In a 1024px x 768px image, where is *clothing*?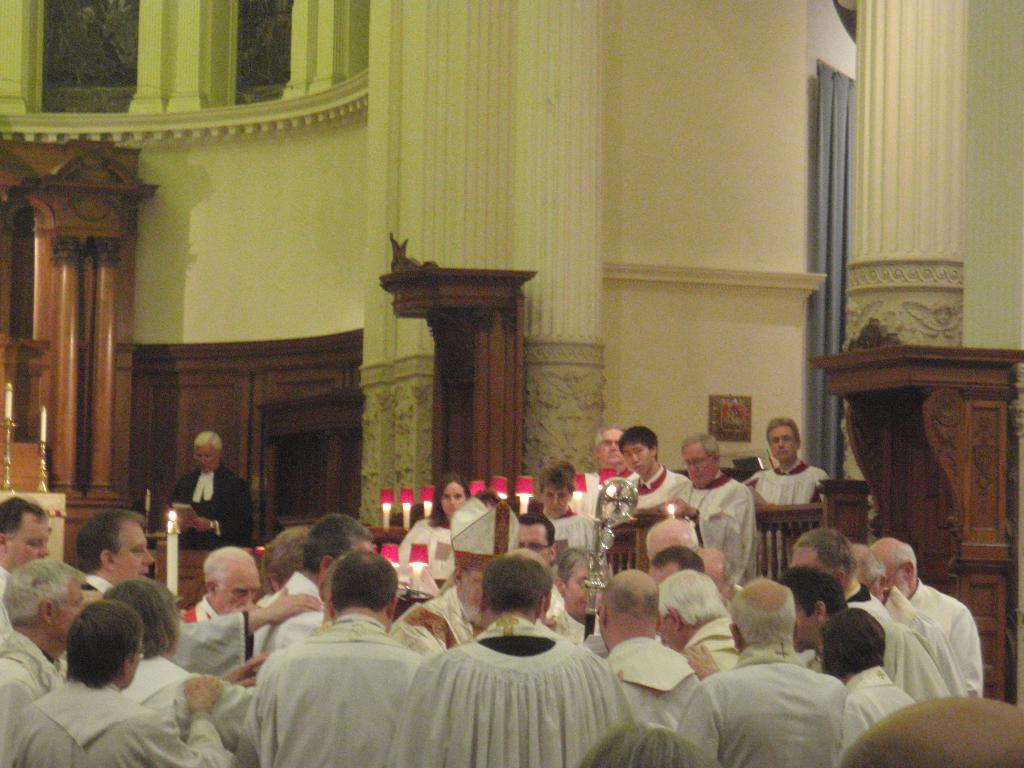
909/581/984/699.
